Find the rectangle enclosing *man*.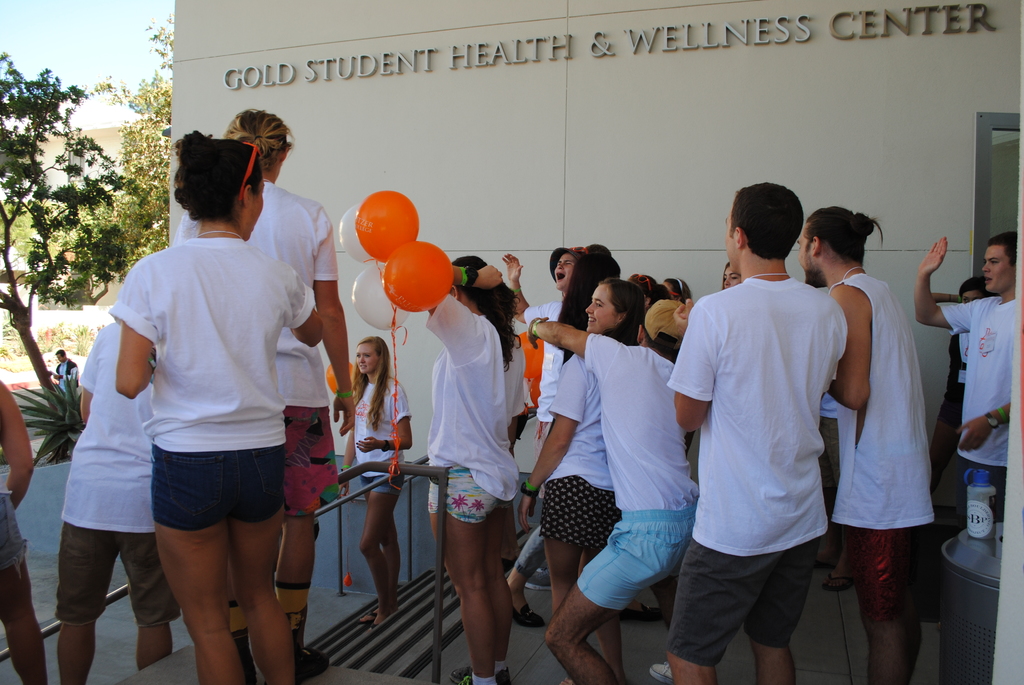
(left=47, top=349, right=77, bottom=391).
